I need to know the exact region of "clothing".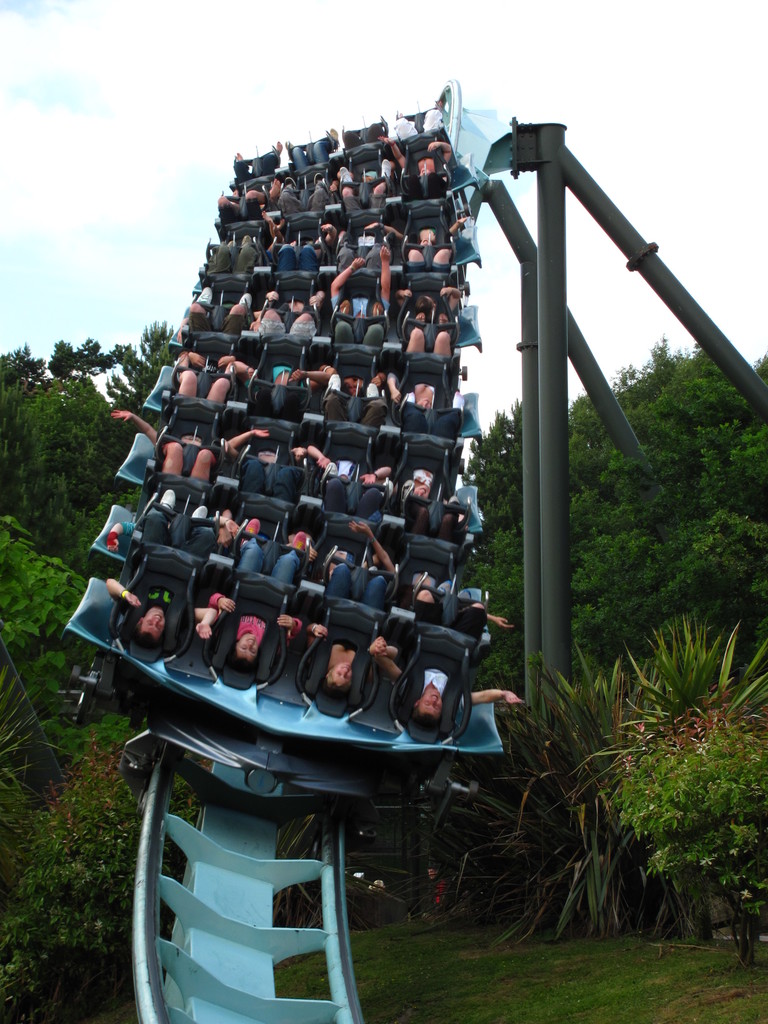
Region: crop(391, 367, 458, 438).
